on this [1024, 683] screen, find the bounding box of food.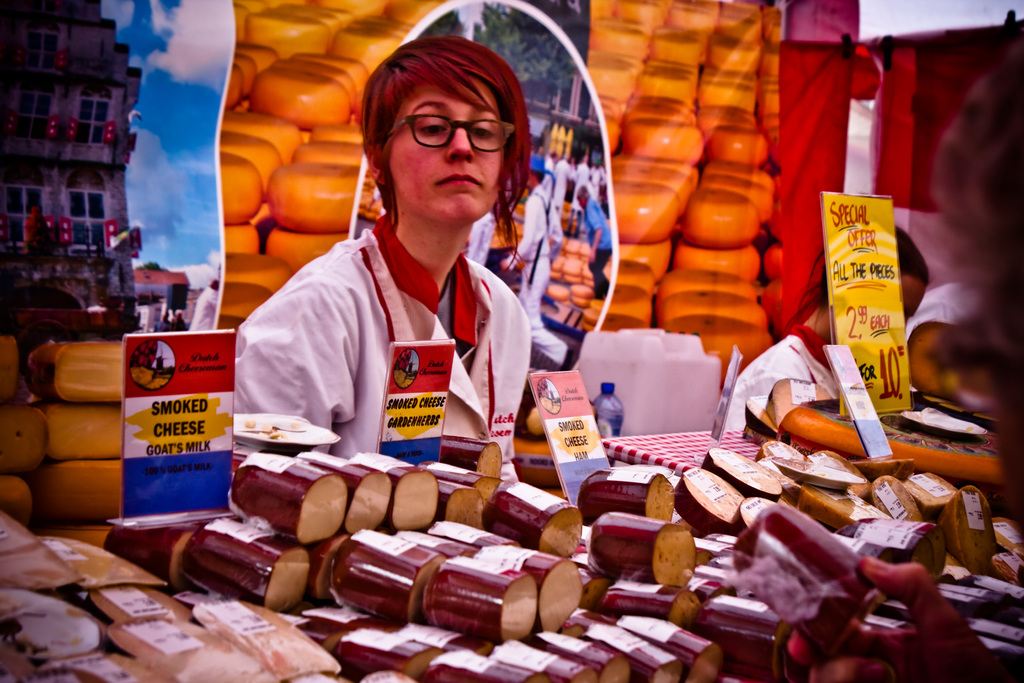
Bounding box: 591/513/694/571.
